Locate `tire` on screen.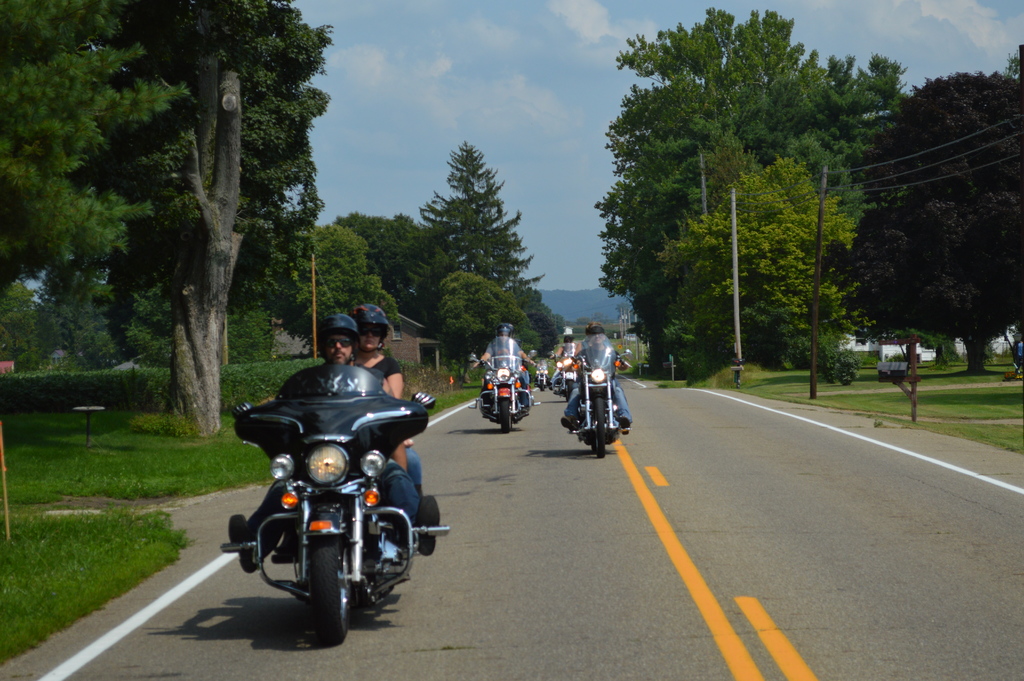
On screen at [left=564, top=379, right=575, bottom=399].
